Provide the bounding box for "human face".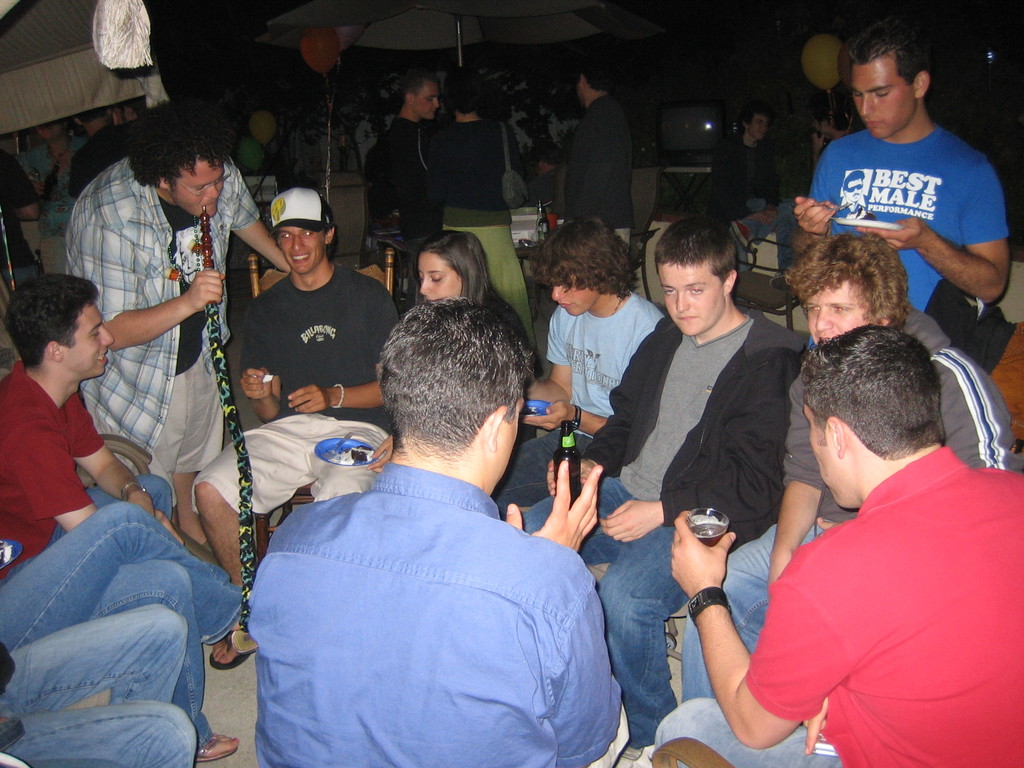
275/226/326/274.
